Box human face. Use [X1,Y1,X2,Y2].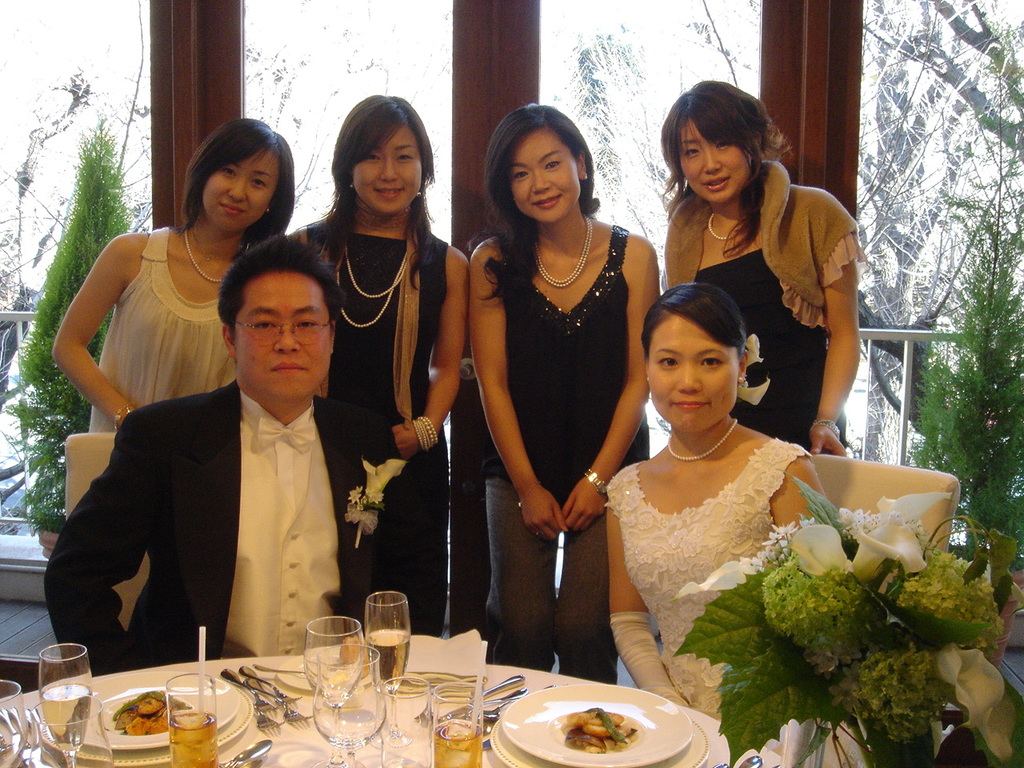
[233,271,330,399].
